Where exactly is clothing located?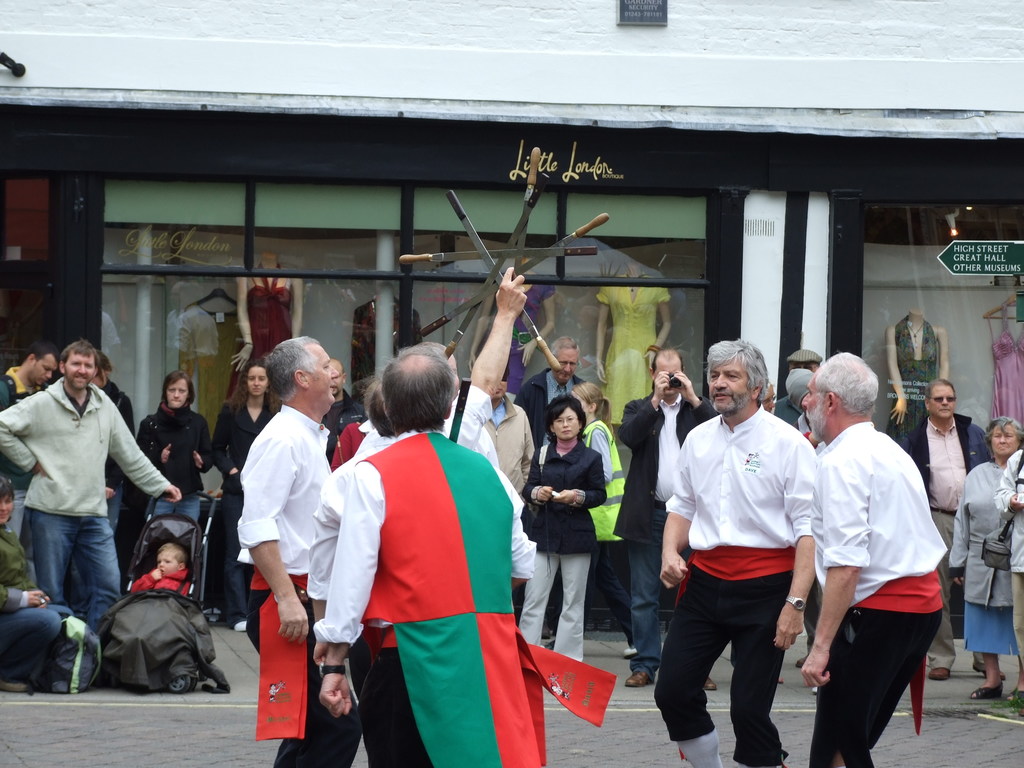
Its bounding box is l=241, t=405, r=385, b=767.
